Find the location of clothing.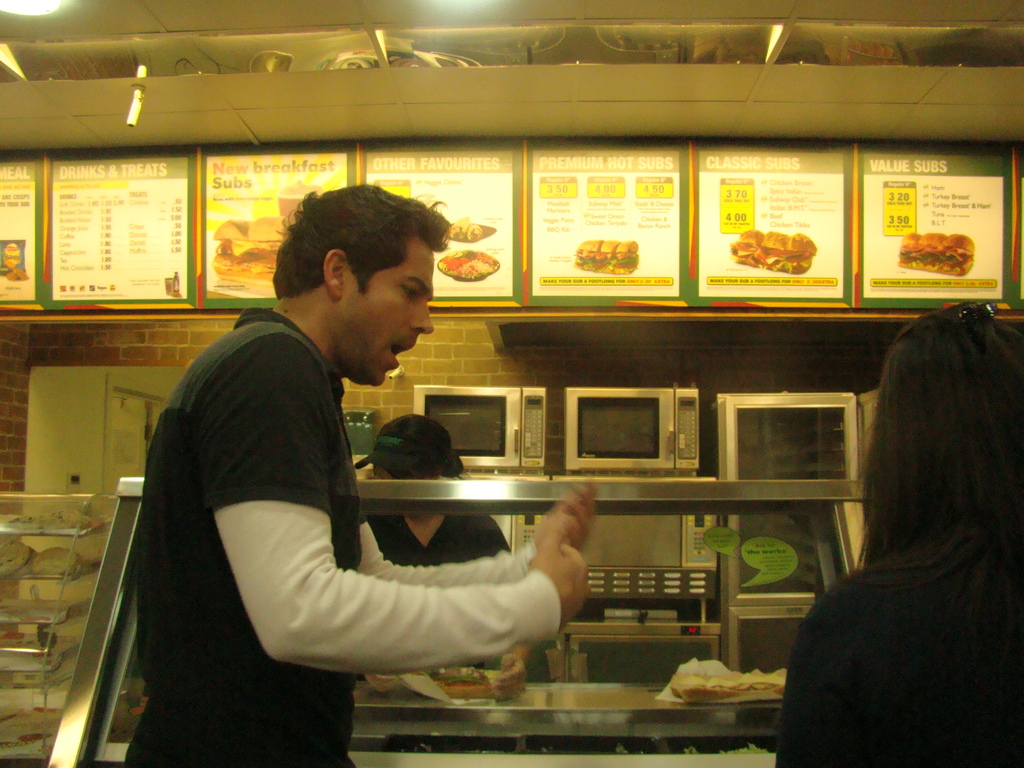
Location: box(774, 556, 1023, 767).
